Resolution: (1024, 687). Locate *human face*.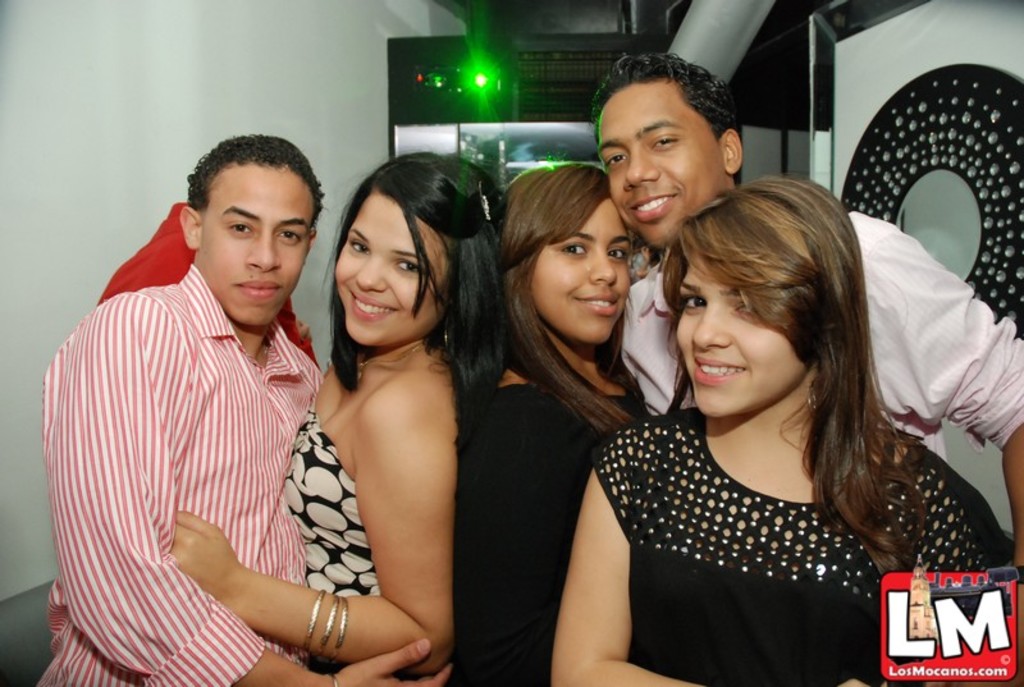
bbox(534, 198, 631, 347).
